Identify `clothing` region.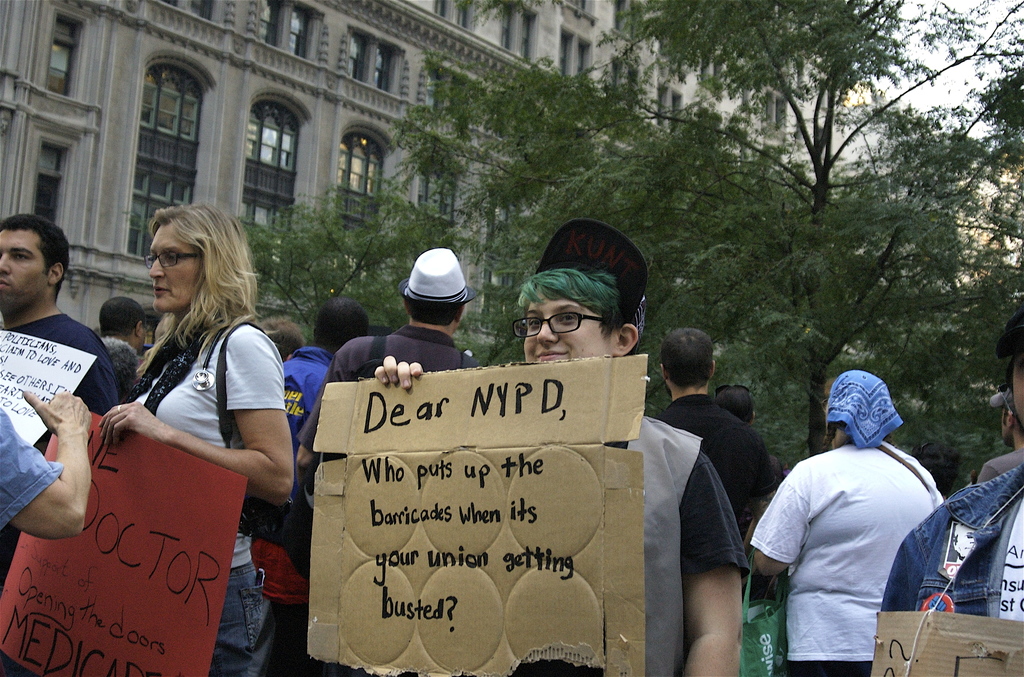
Region: select_region(0, 406, 59, 532).
